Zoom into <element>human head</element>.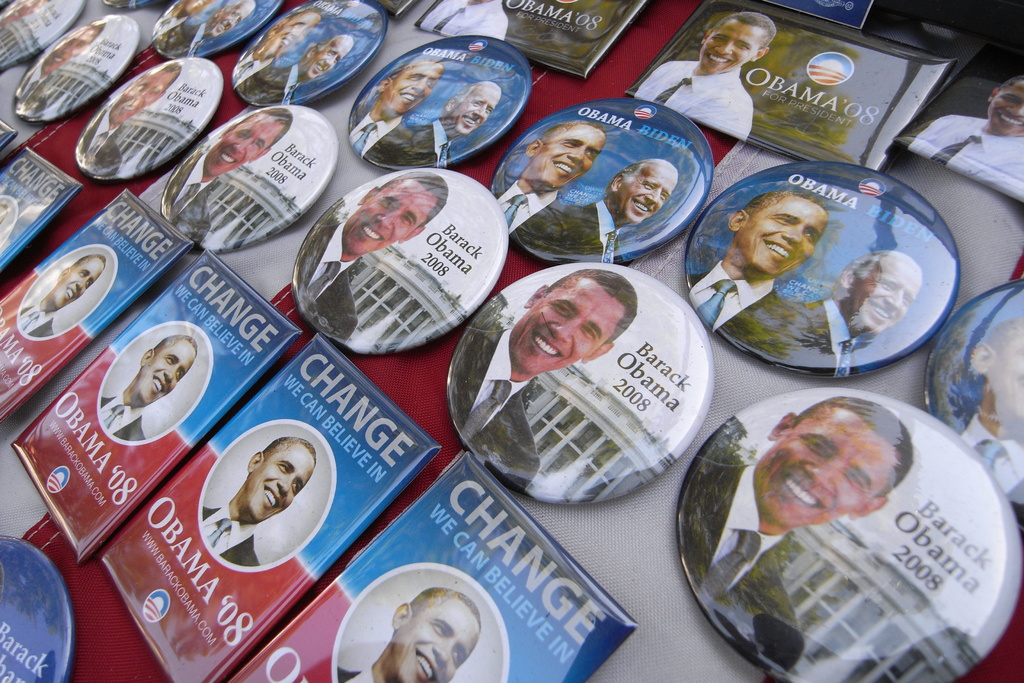
Zoom target: bbox=(508, 270, 637, 377).
